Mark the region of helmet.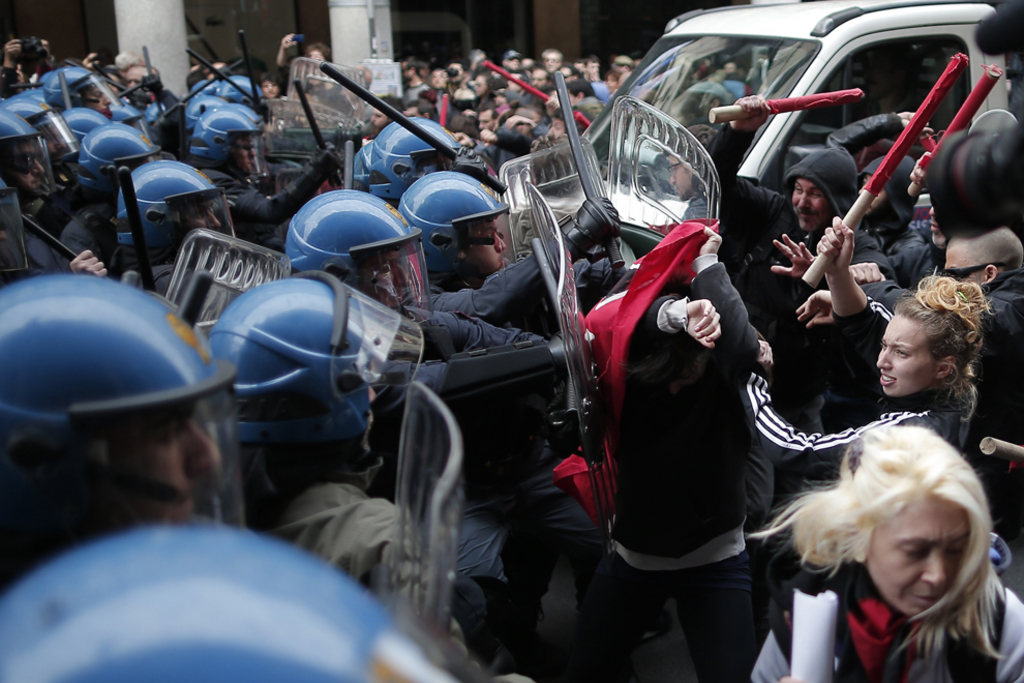
Region: (x1=190, y1=70, x2=218, y2=92).
